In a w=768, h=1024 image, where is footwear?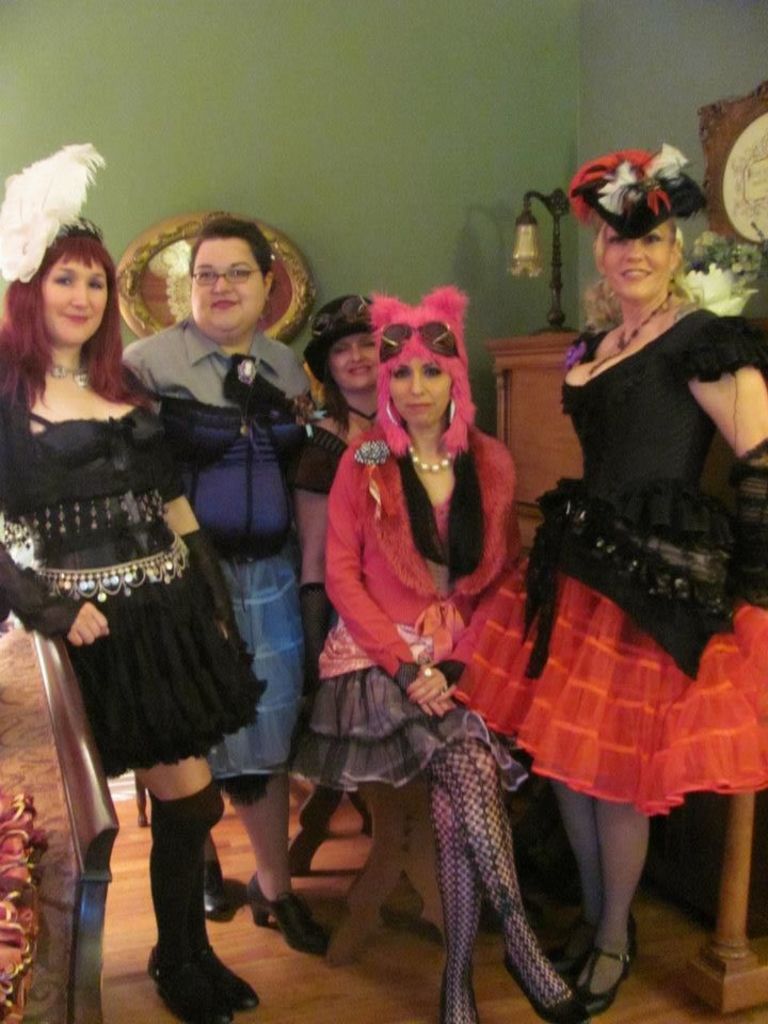
197,859,233,910.
